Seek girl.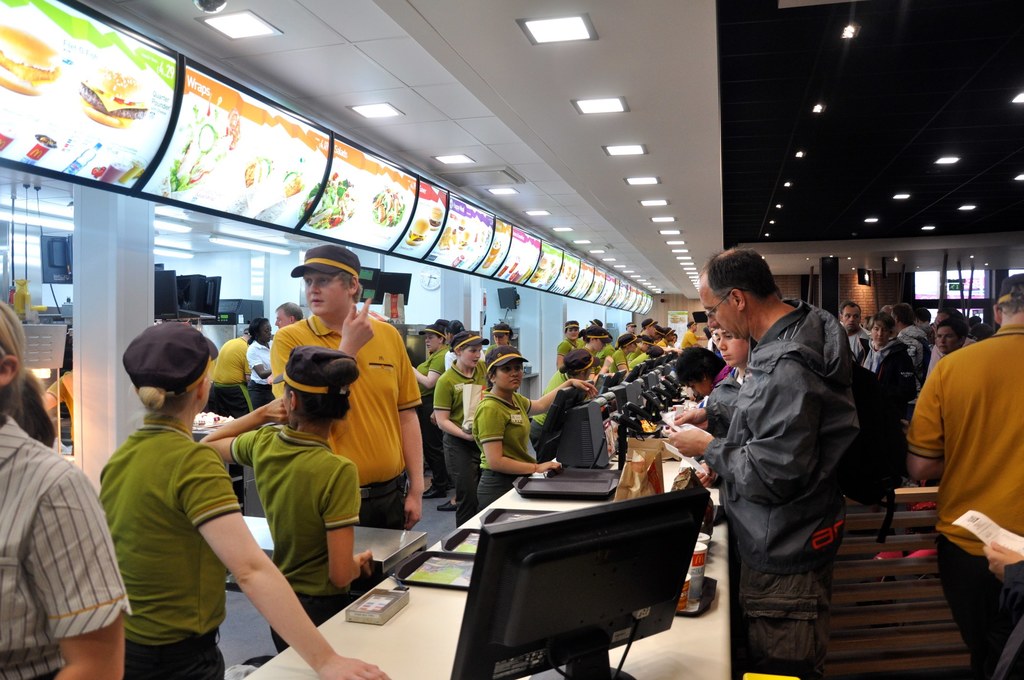
(left=609, top=335, right=630, bottom=373).
